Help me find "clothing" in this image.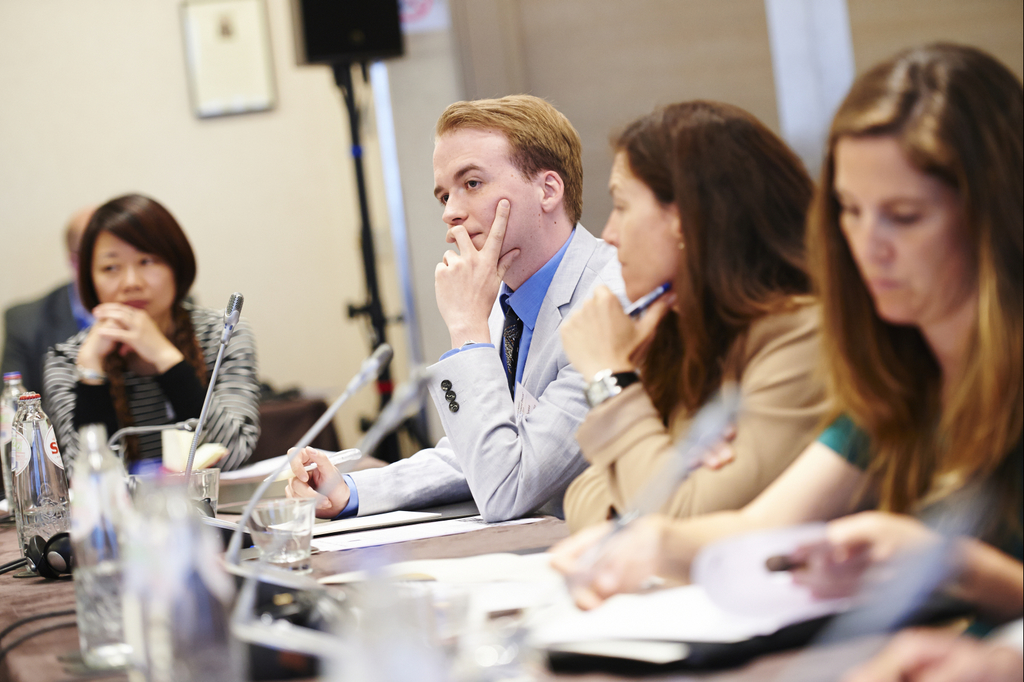
Found it: rect(580, 289, 845, 528).
